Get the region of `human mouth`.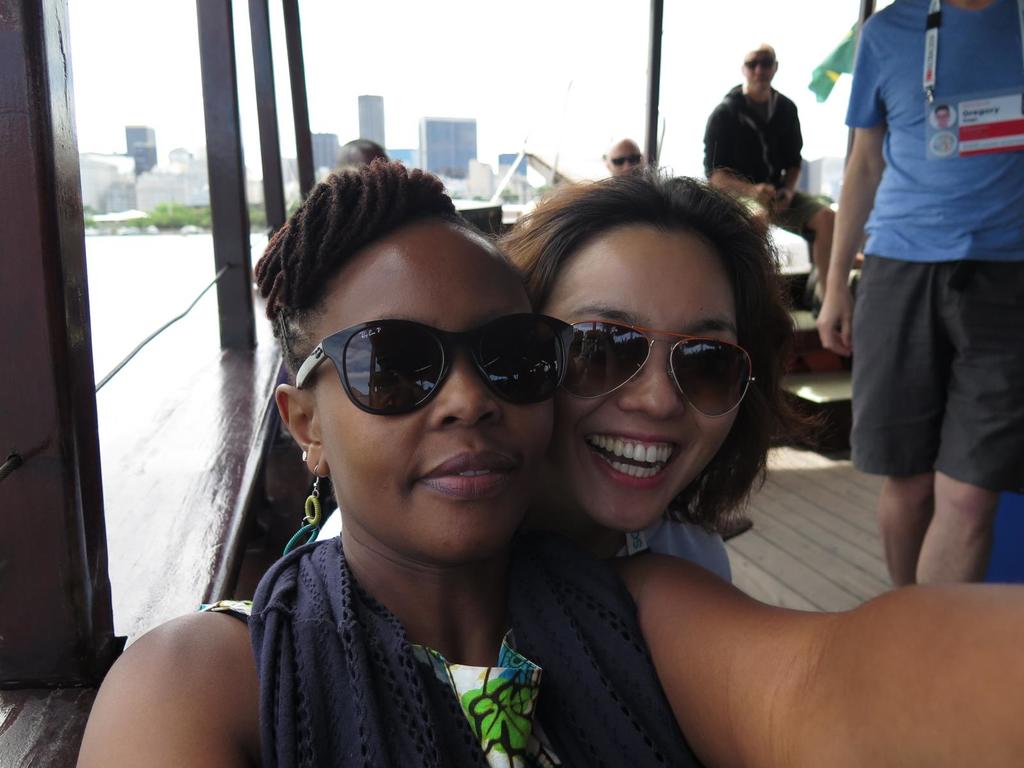
(left=426, top=449, right=516, bottom=494).
